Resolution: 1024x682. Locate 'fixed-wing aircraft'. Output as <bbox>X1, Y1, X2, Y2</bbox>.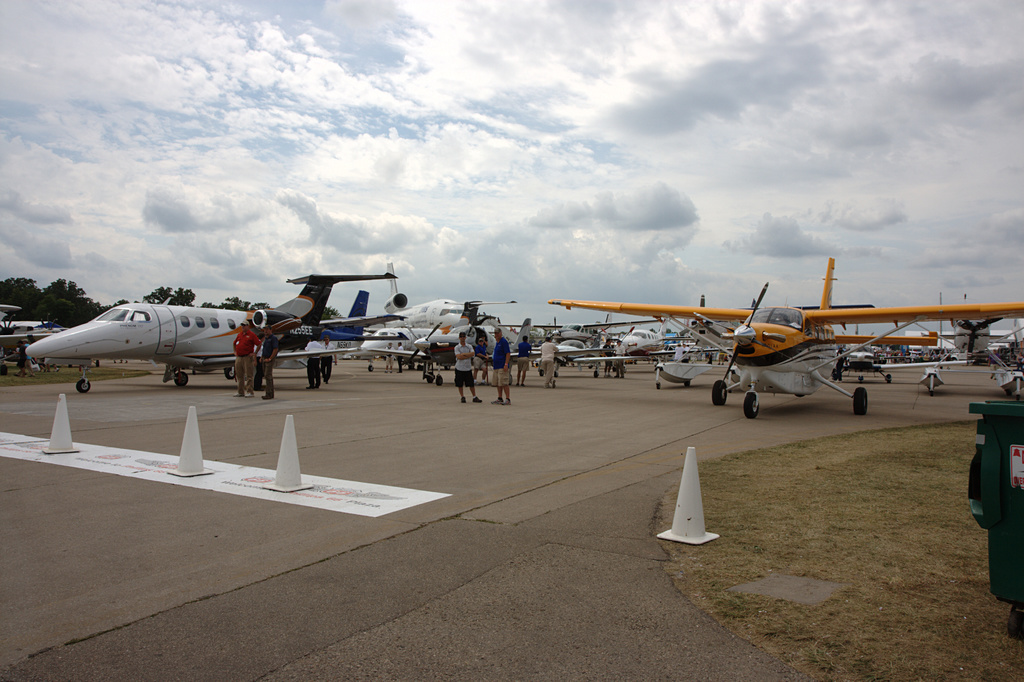
<bbox>536, 251, 1023, 423</bbox>.
